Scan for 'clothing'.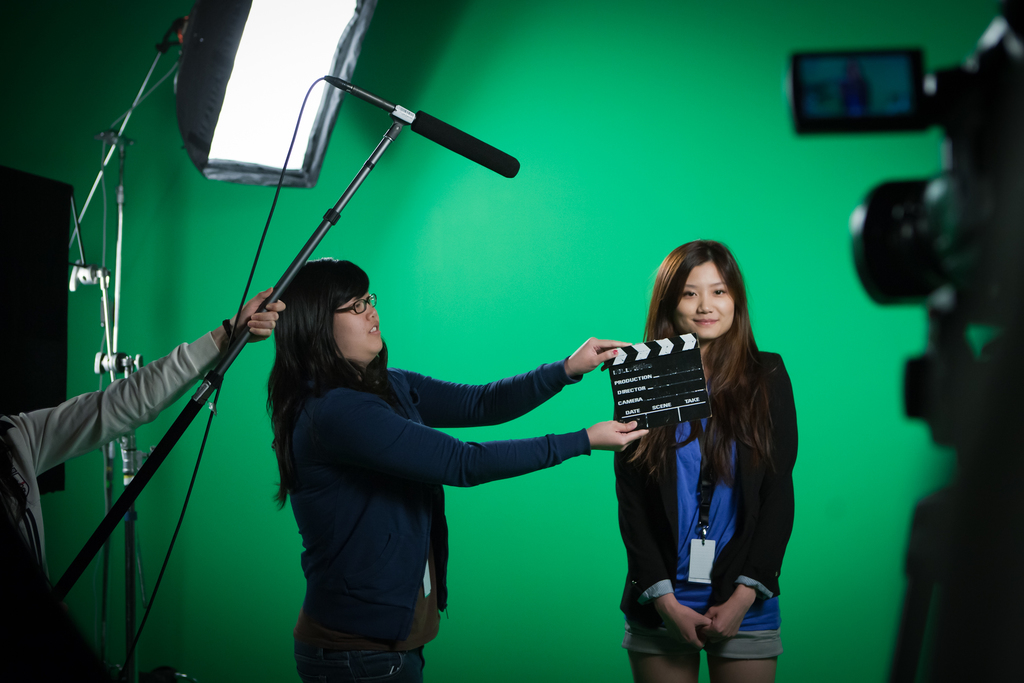
Scan result: 618, 333, 803, 662.
